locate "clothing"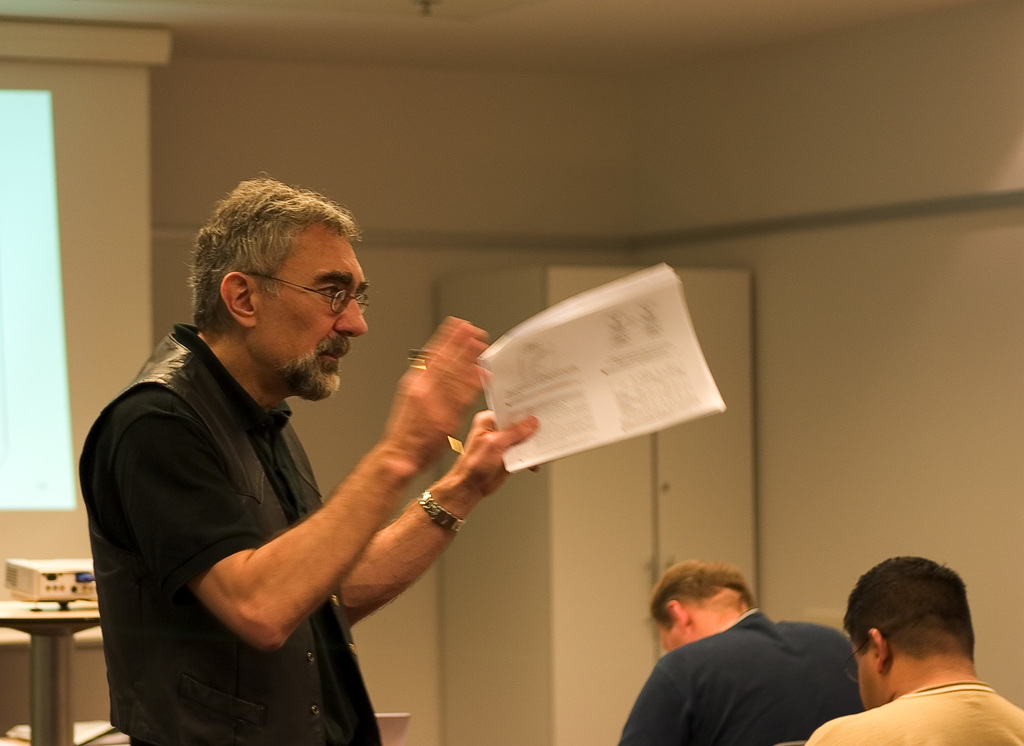
[x1=810, y1=679, x2=1023, y2=745]
